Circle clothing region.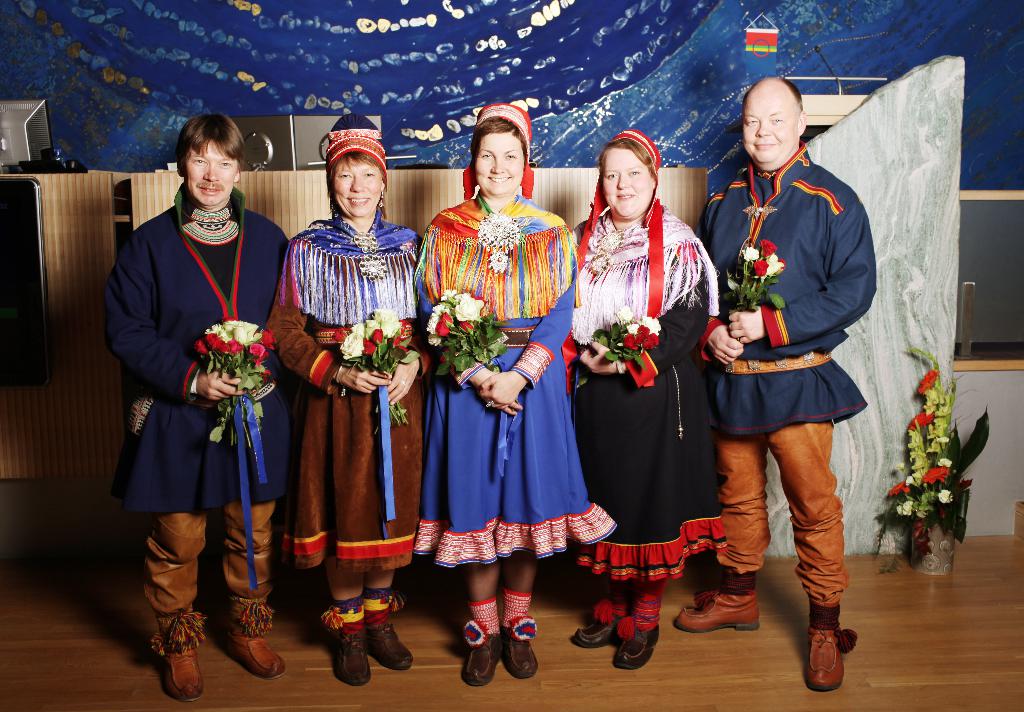
Region: <region>562, 205, 727, 583</region>.
